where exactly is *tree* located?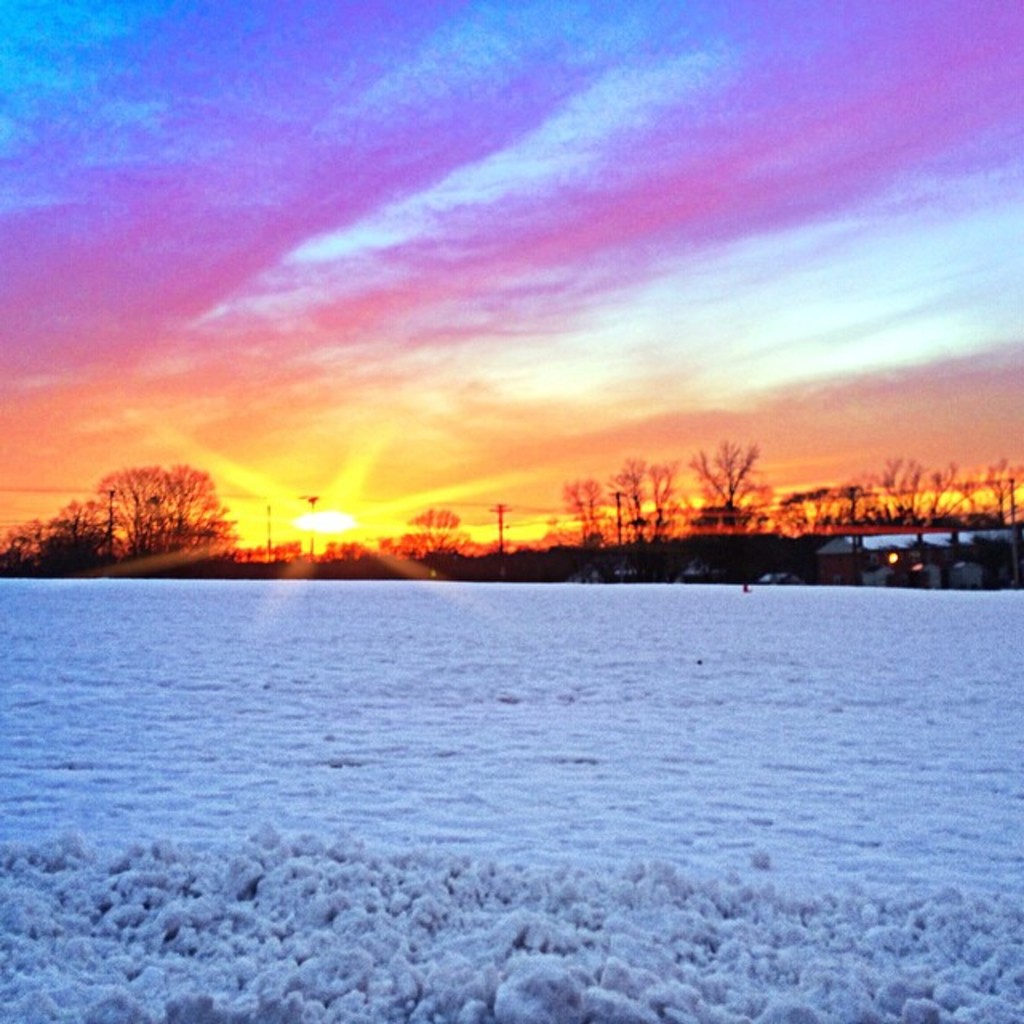
Its bounding box is Rect(8, 518, 51, 557).
